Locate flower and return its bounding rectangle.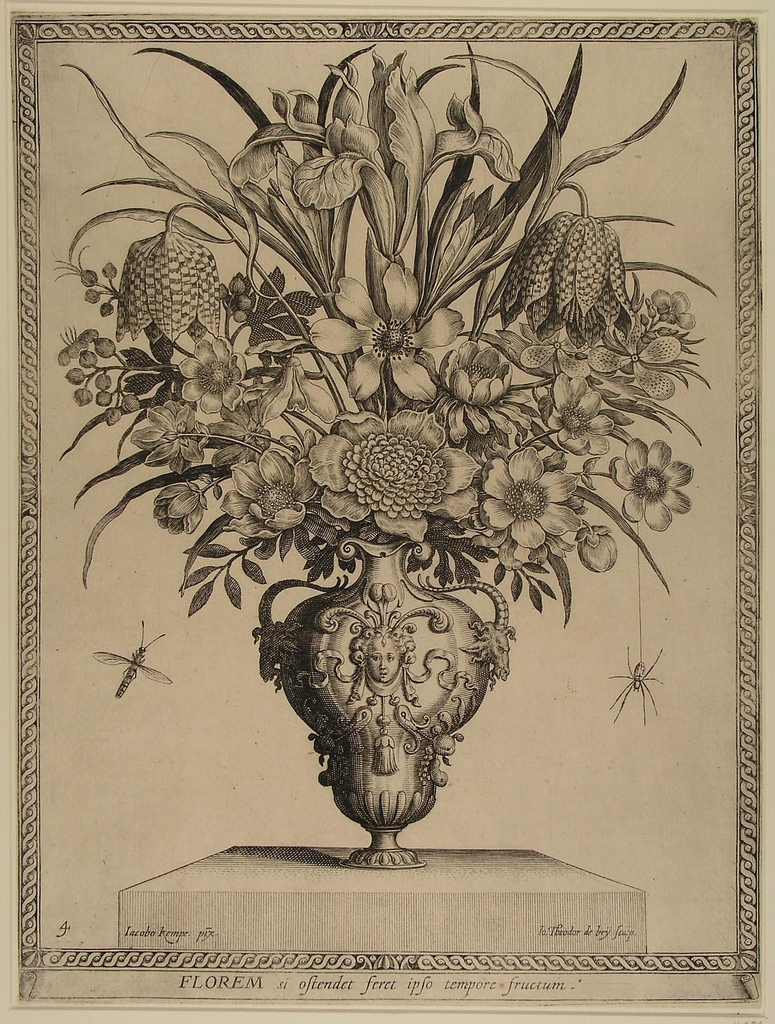
BBox(61, 260, 310, 532).
